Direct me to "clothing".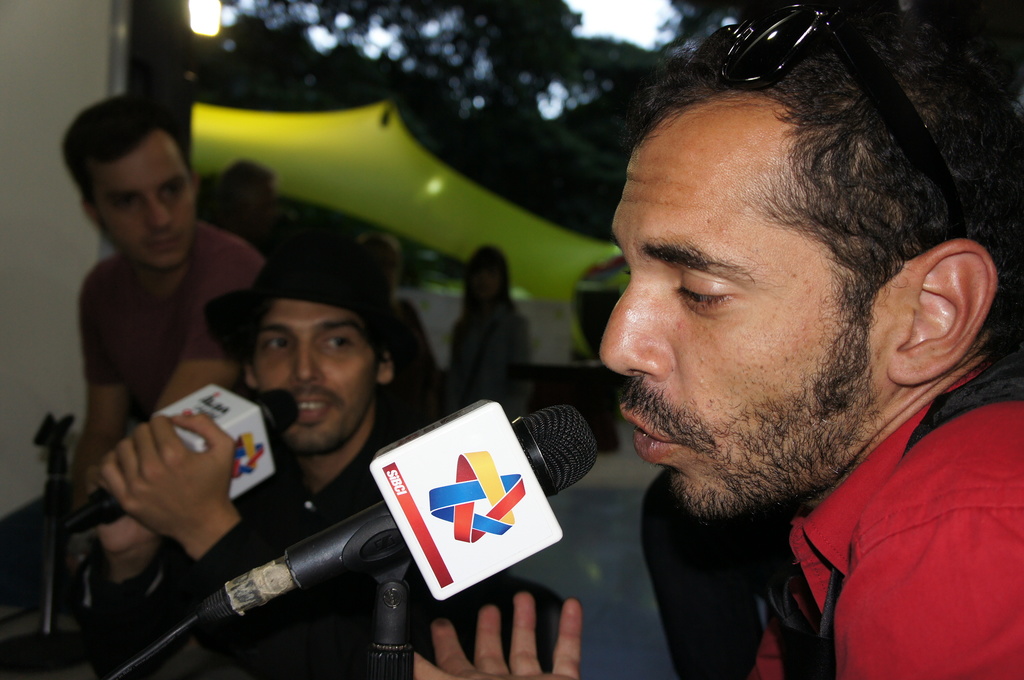
Direction: left=93, top=220, right=264, bottom=426.
